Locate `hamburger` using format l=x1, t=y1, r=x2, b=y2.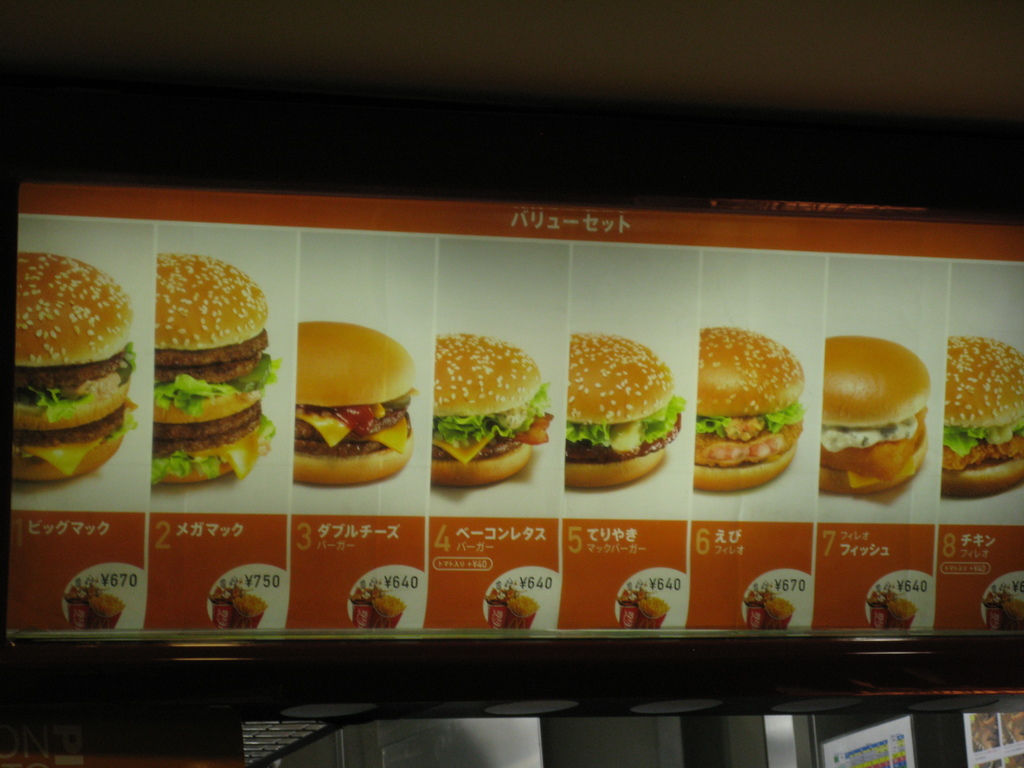
l=153, t=252, r=278, b=484.
